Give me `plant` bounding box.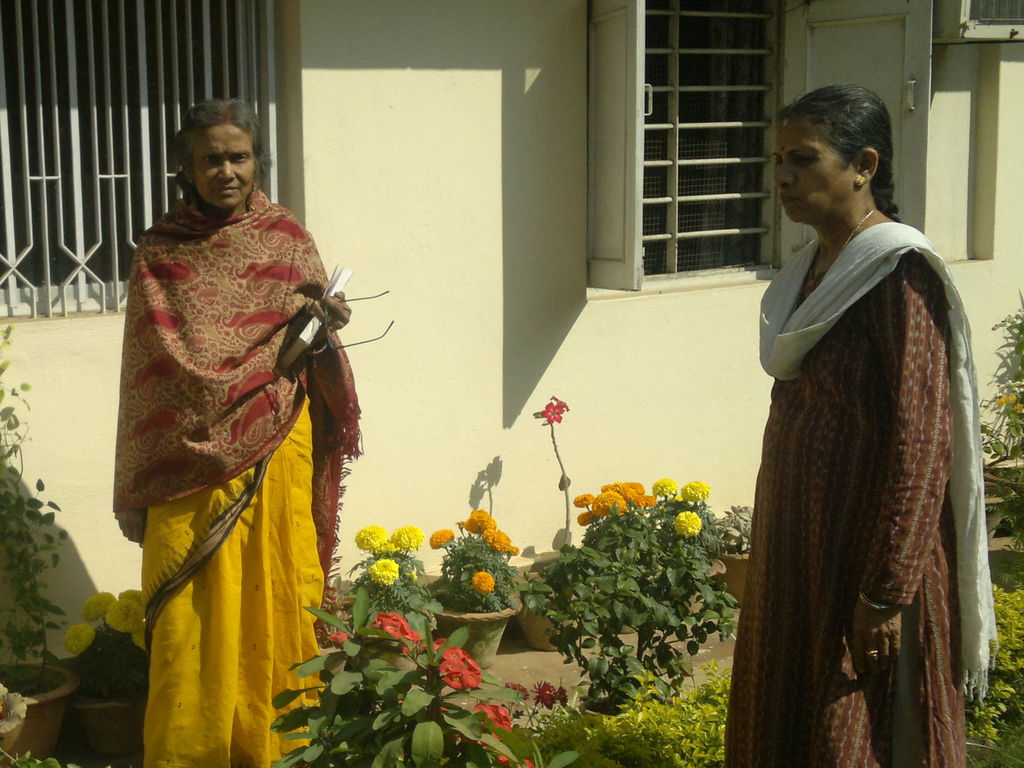
bbox=(0, 746, 116, 767).
